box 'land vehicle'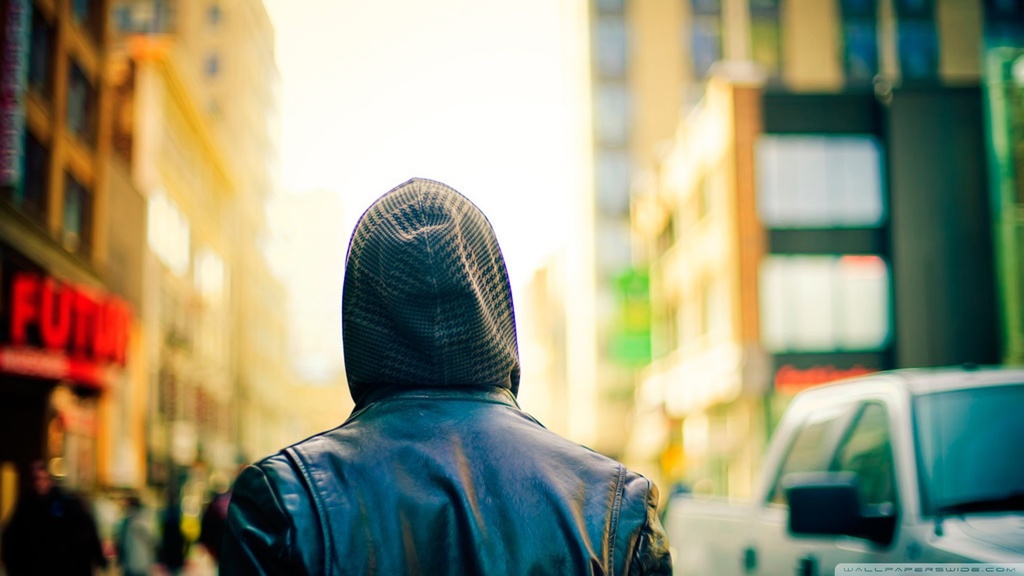
(664, 364, 1023, 575)
